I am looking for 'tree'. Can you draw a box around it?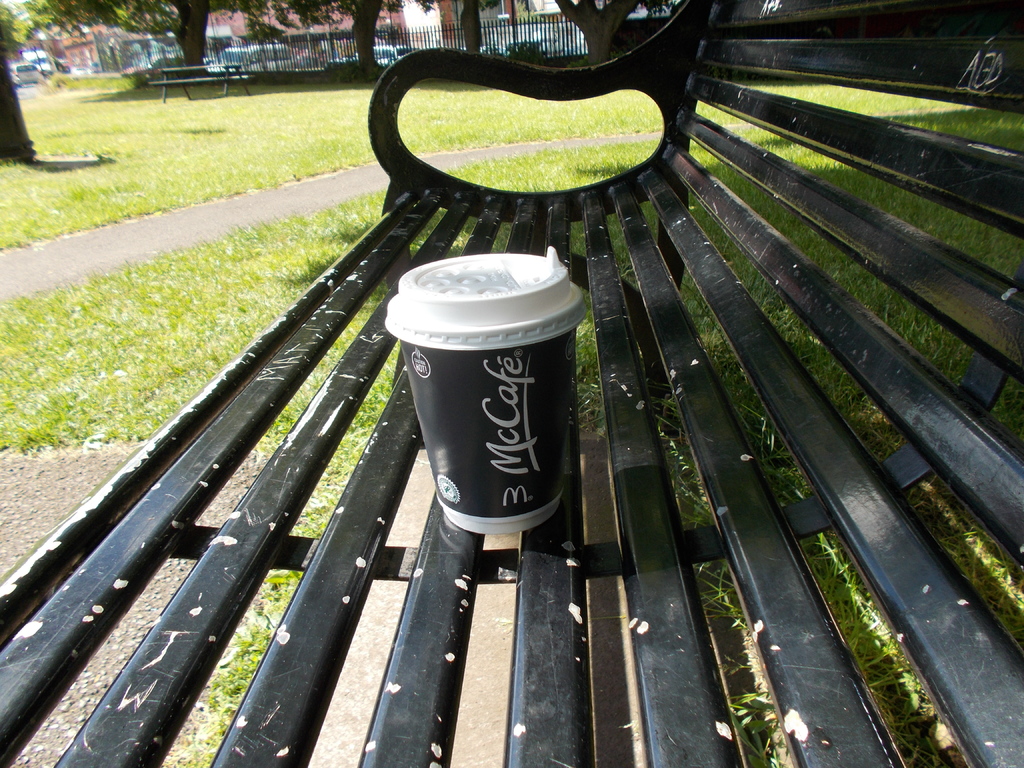
Sure, the bounding box is <bbox>546, 0, 689, 63</bbox>.
